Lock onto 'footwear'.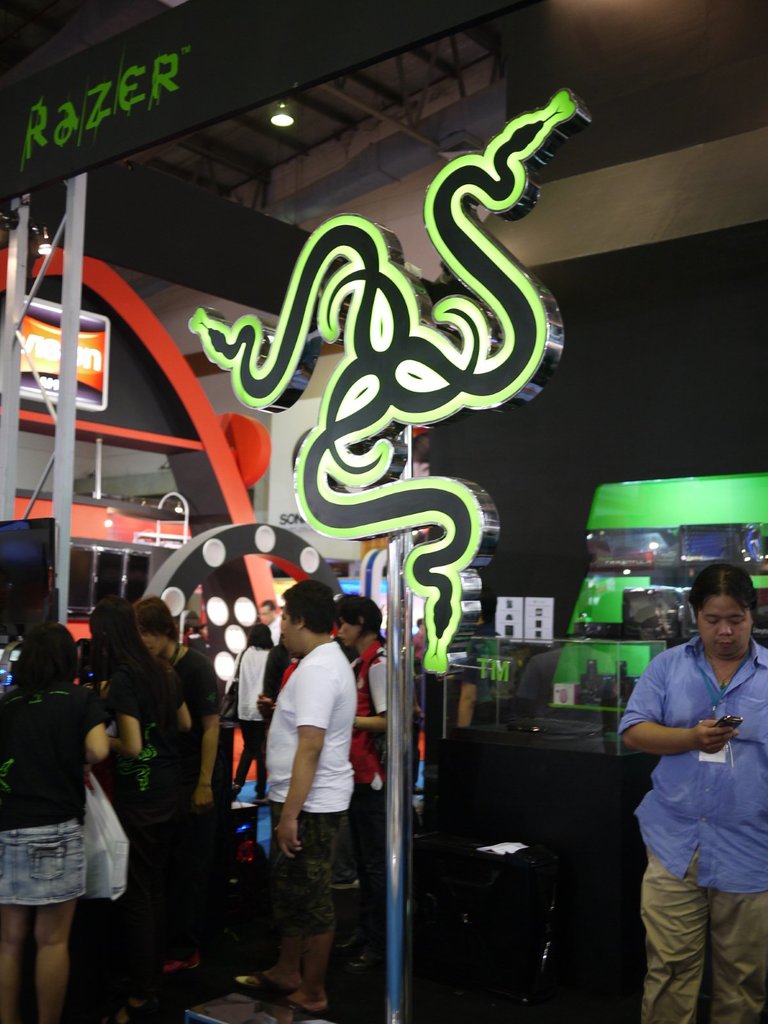
Locked: 267/995/323/1021.
